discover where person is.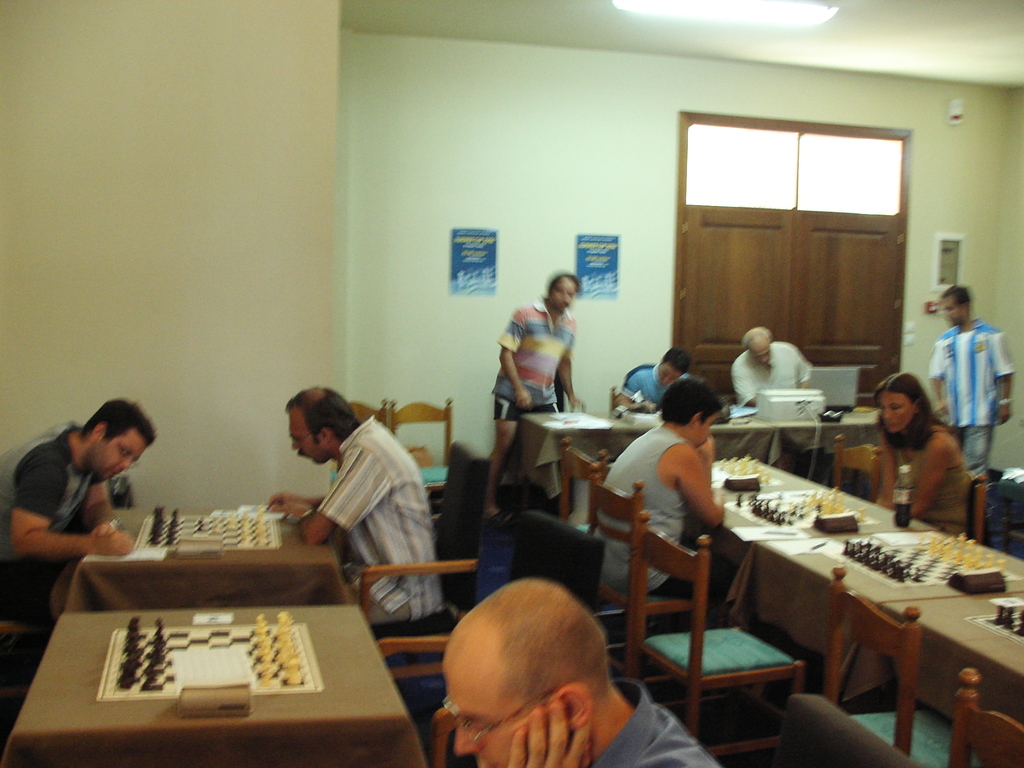
Discovered at [left=0, top=397, right=156, bottom=623].
